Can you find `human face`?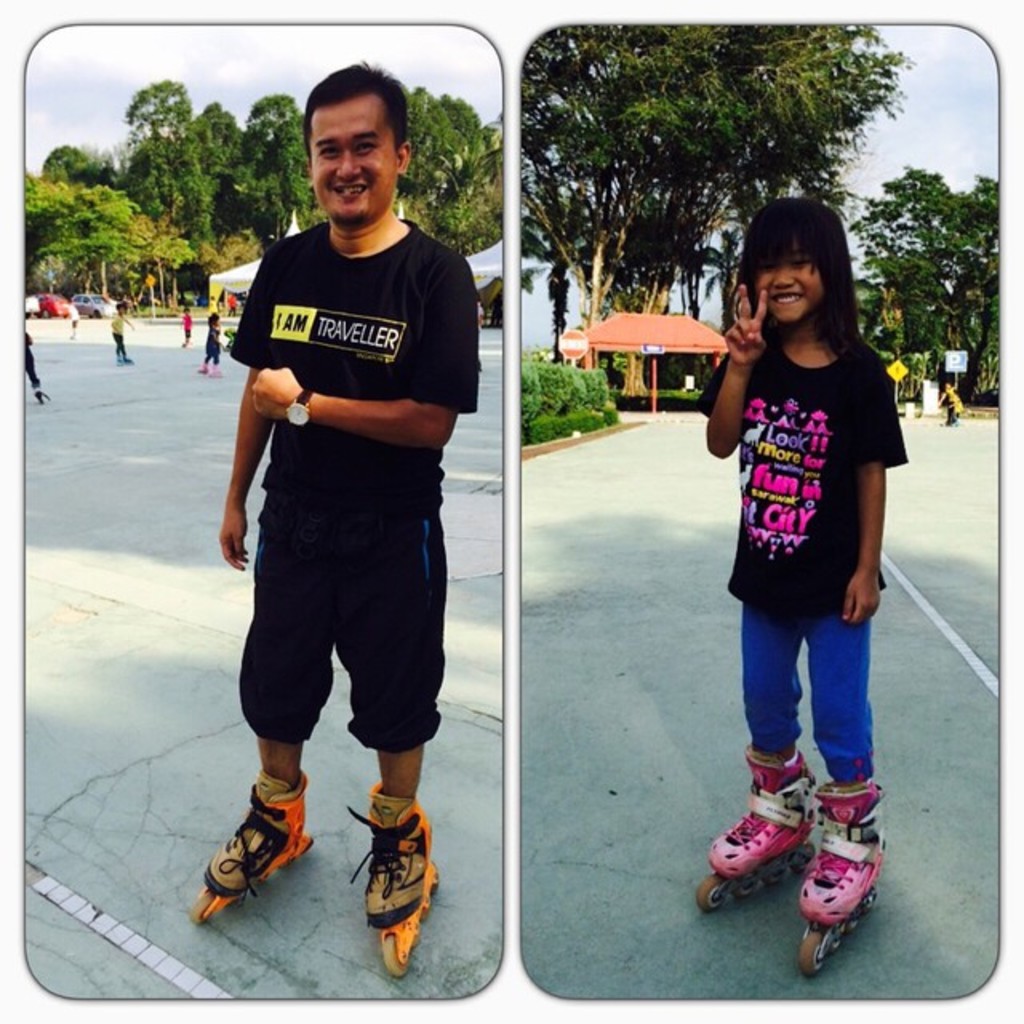
Yes, bounding box: 306, 98, 398, 224.
